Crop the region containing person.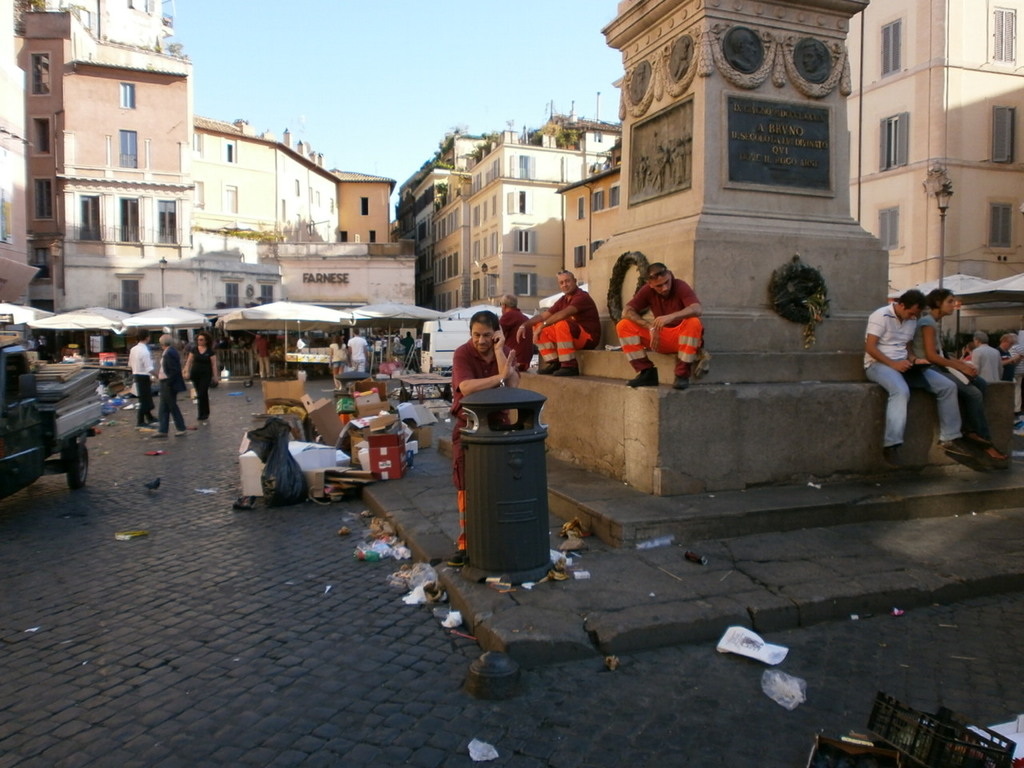
Crop region: <box>400,330,416,346</box>.
